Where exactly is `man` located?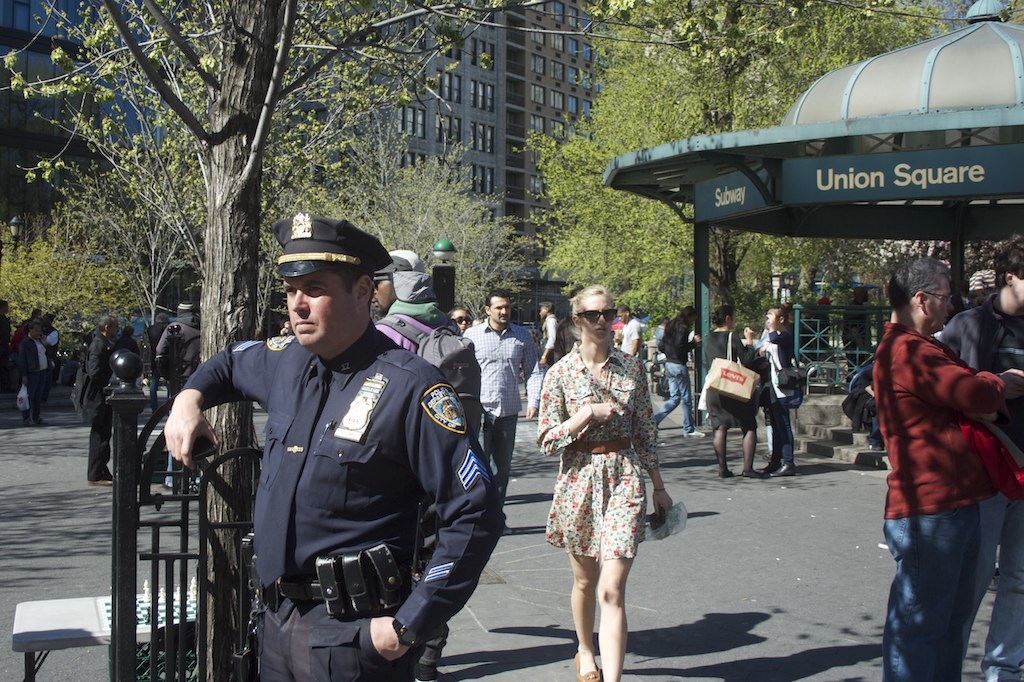
Its bounding box is region(463, 290, 537, 535).
